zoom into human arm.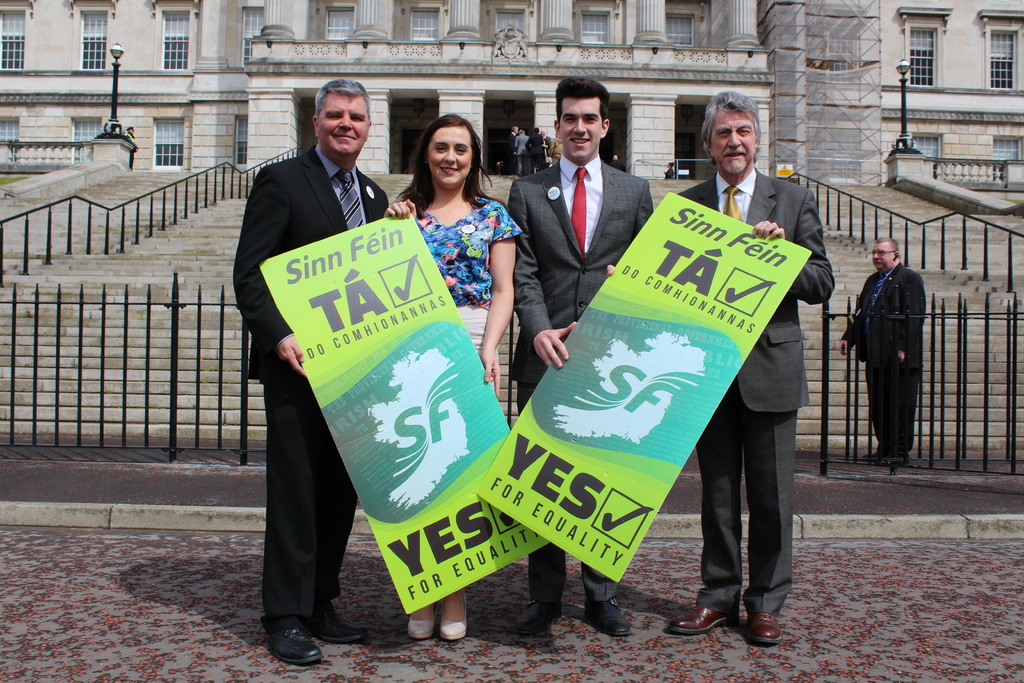
Zoom target: bbox=(606, 188, 652, 274).
